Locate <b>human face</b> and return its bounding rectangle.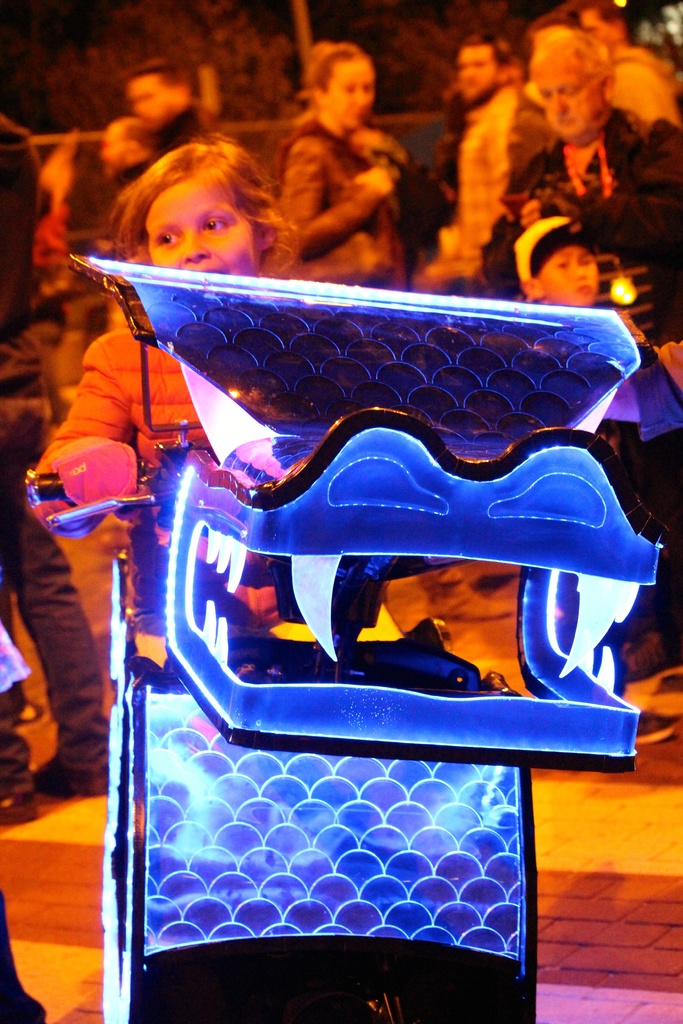
detection(327, 50, 377, 131).
